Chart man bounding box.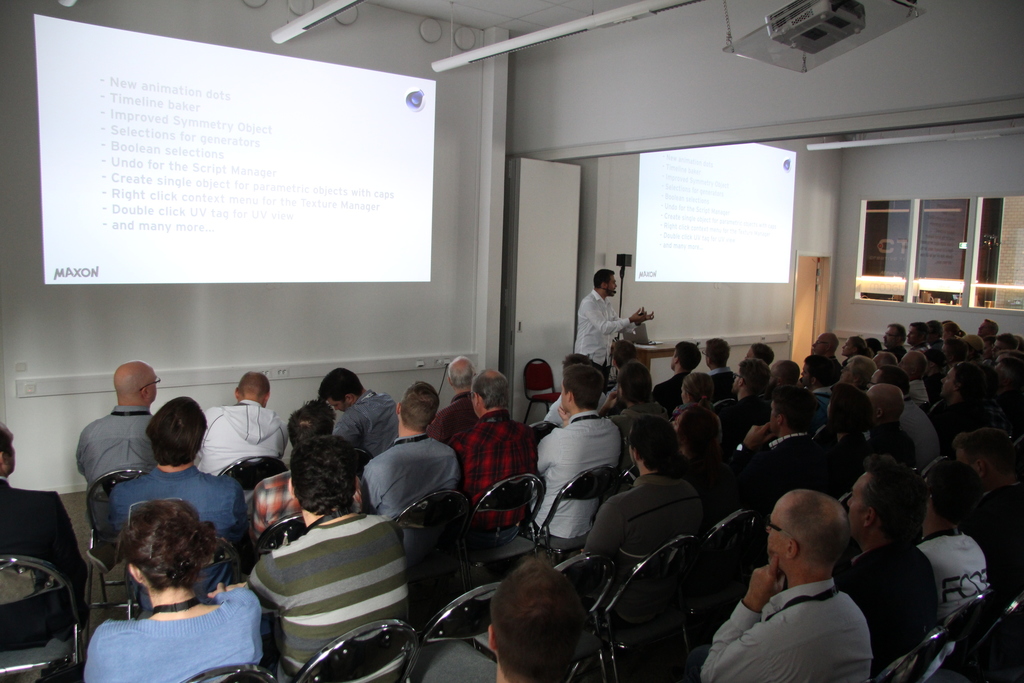
Charted: 996, 359, 1023, 440.
